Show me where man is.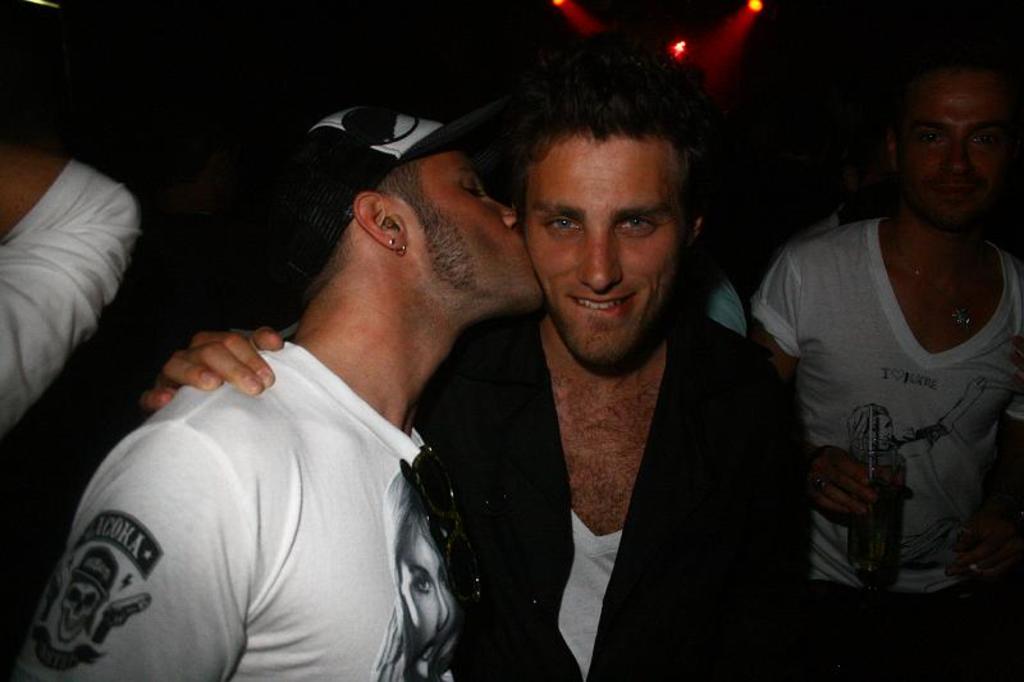
man is at <box>143,77,813,681</box>.
